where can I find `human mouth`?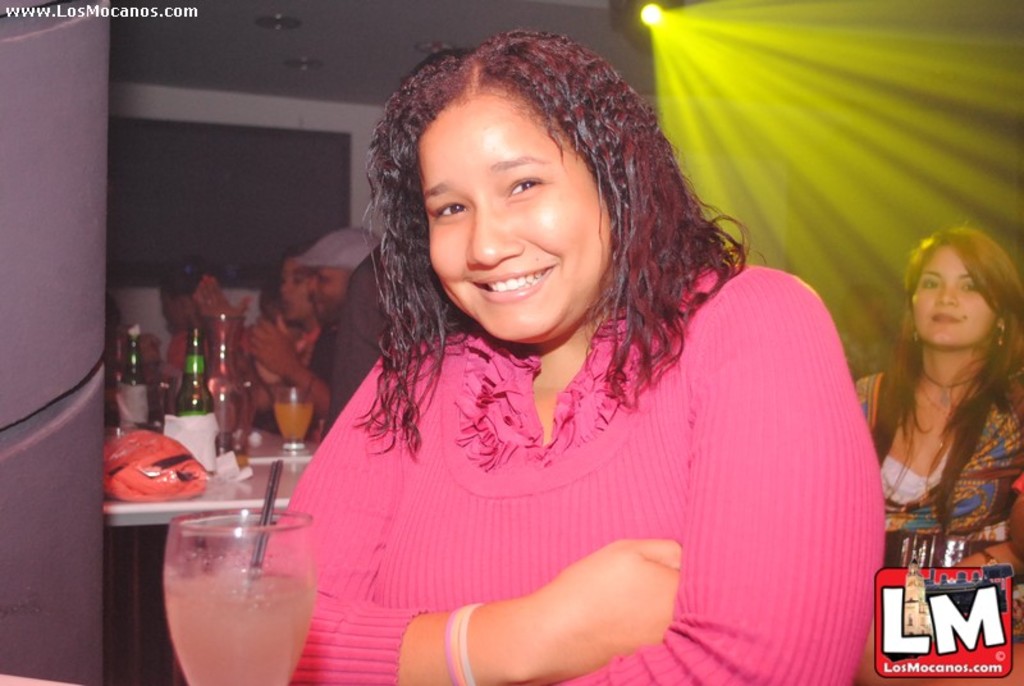
You can find it at crop(472, 269, 557, 302).
